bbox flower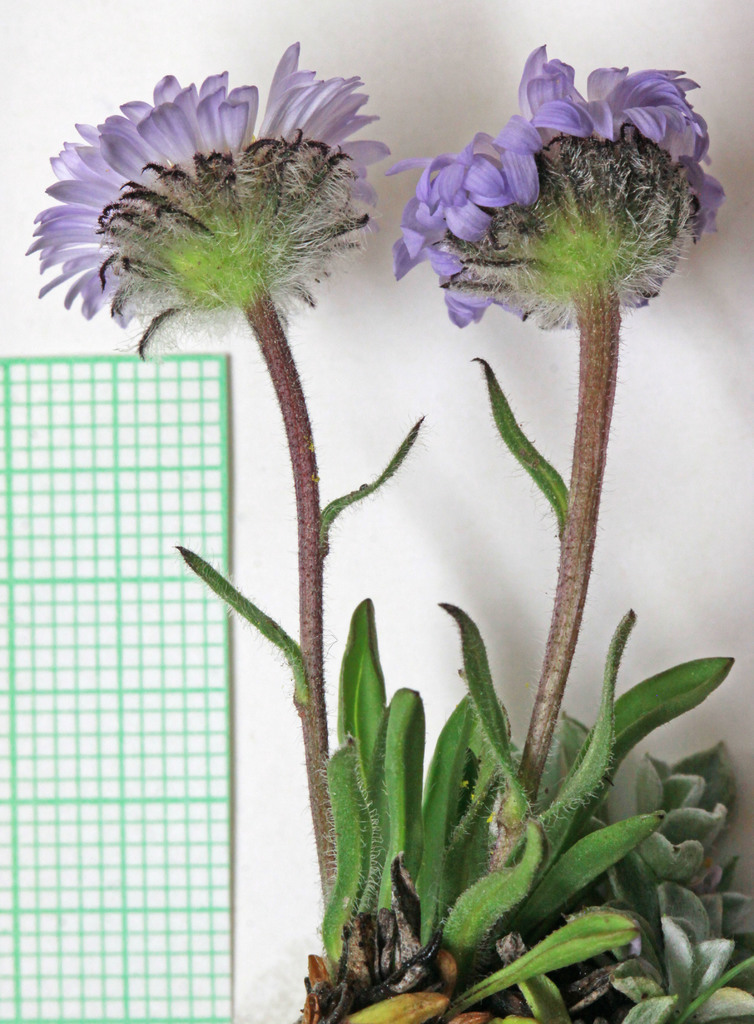
region(394, 41, 730, 337)
